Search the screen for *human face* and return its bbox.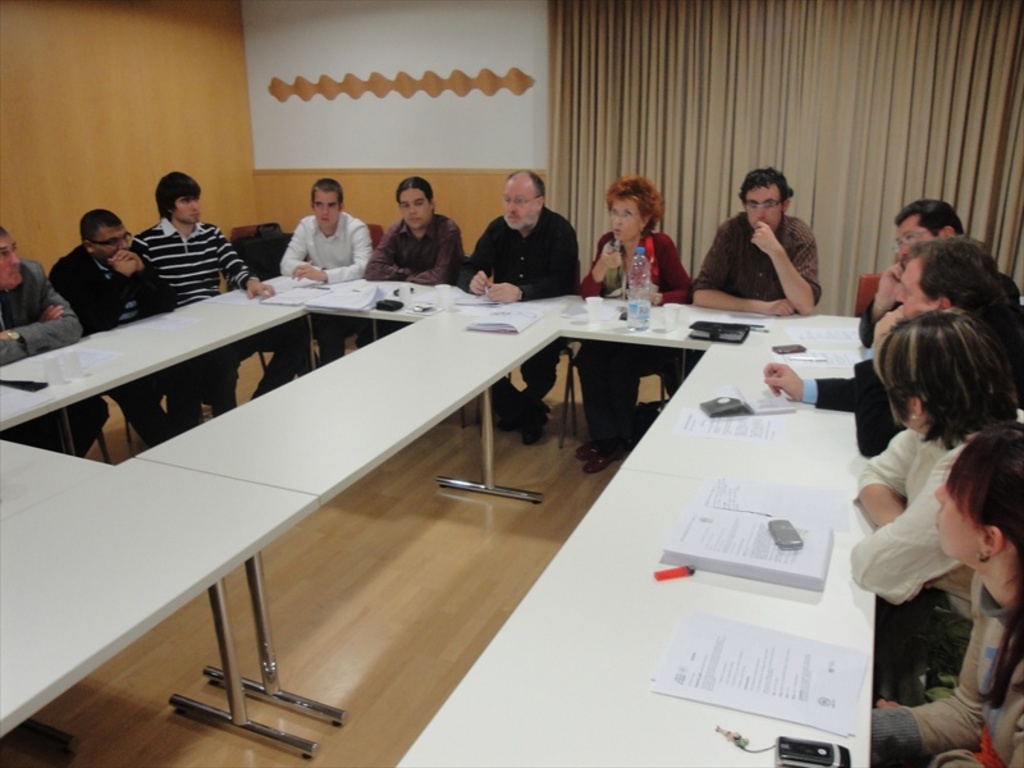
Found: BBox(933, 471, 975, 573).
